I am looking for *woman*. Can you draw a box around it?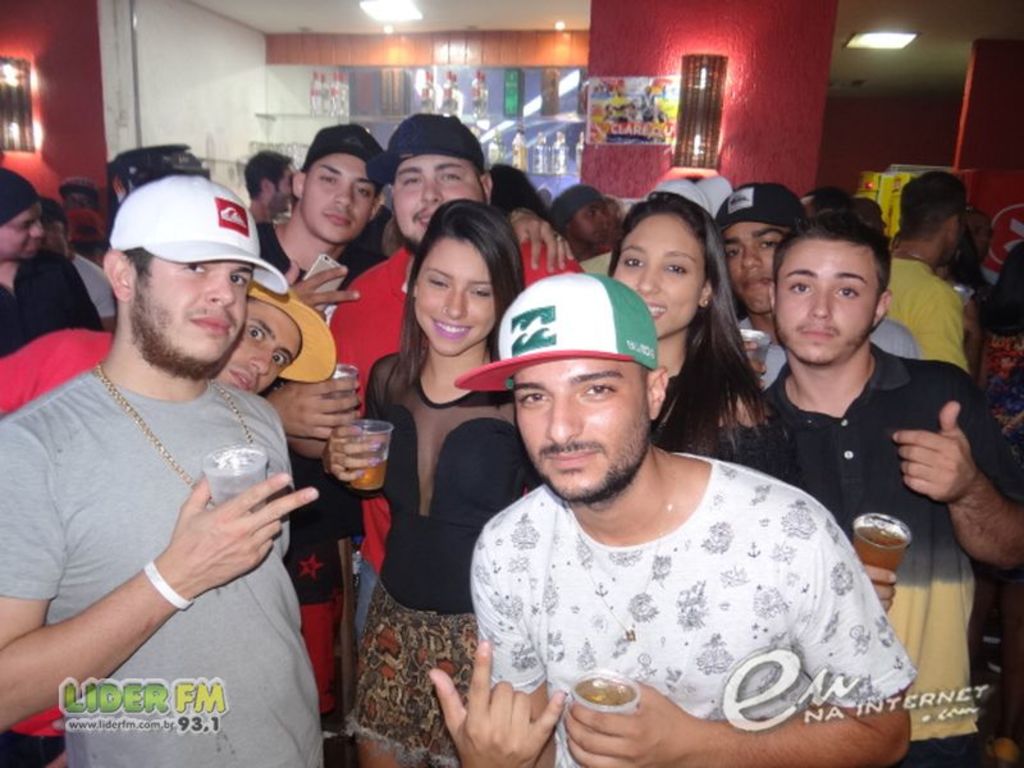
Sure, the bounding box is 609 195 809 490.
